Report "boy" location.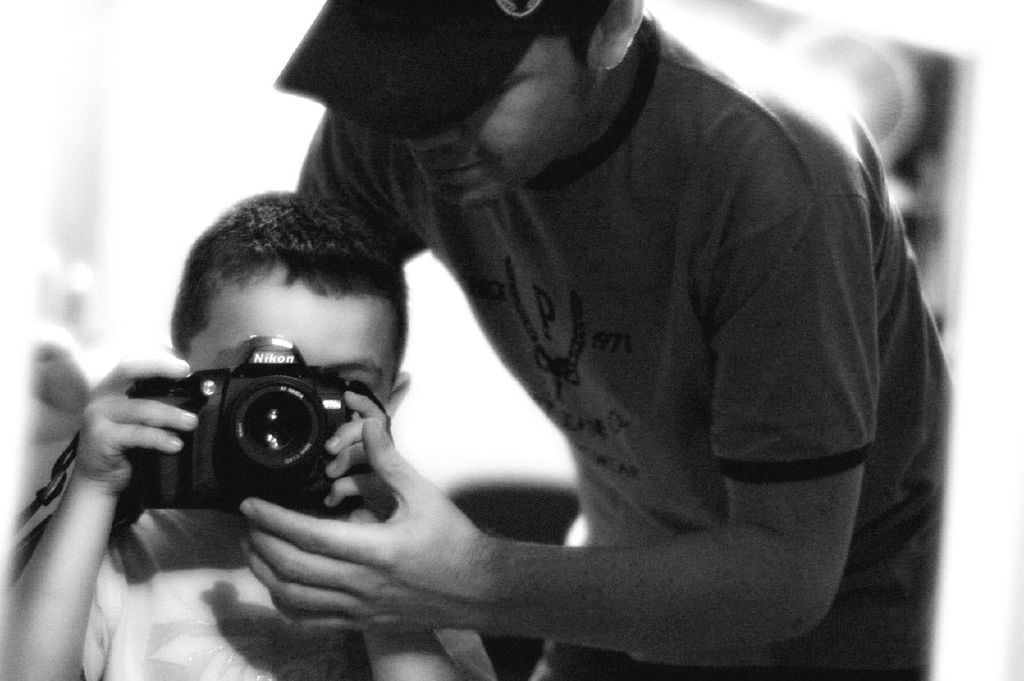
Report: 0:186:499:680.
